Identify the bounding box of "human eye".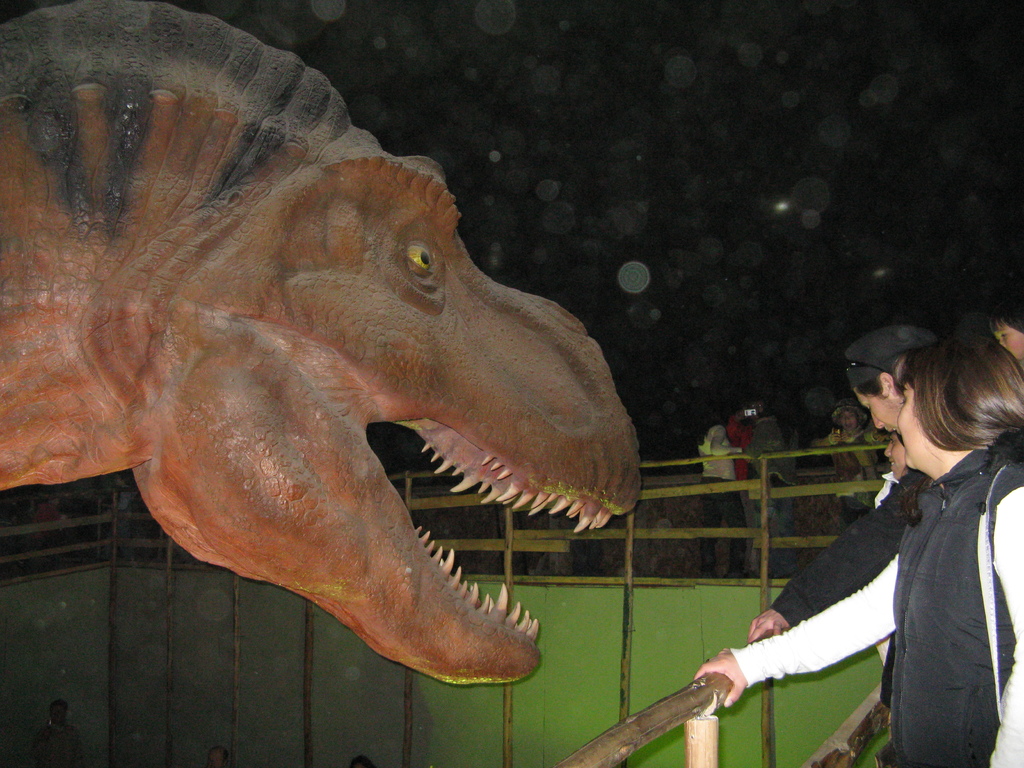
pyautogui.locateOnScreen(899, 397, 906, 410).
